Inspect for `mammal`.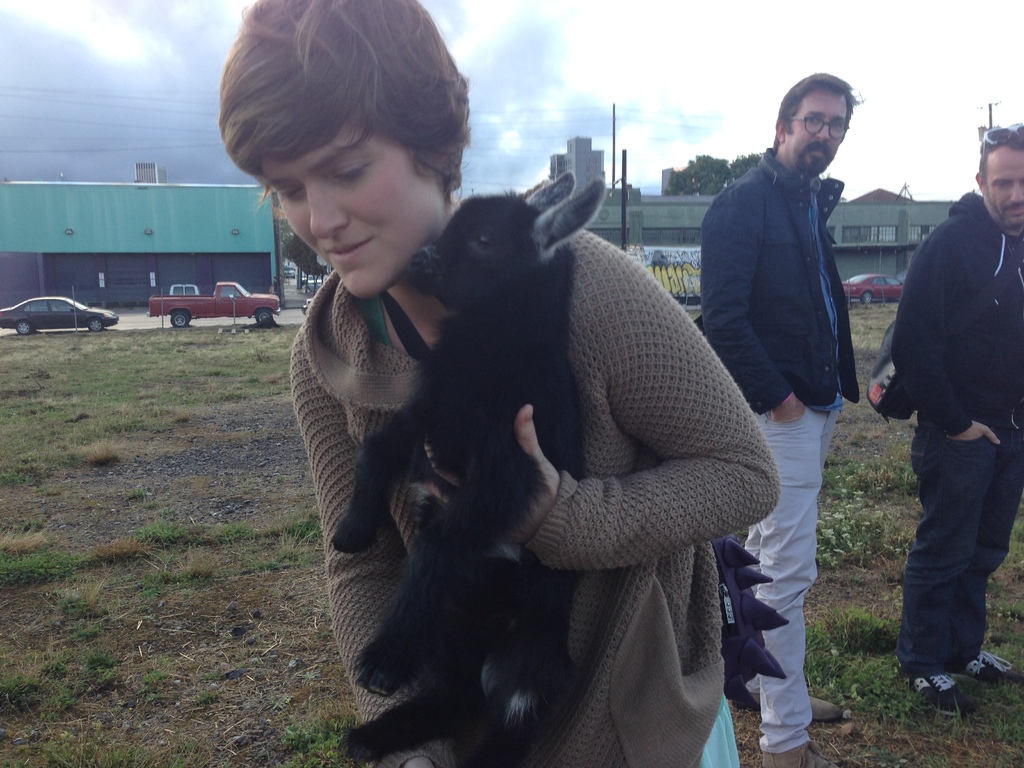
Inspection: BBox(219, 0, 780, 767).
